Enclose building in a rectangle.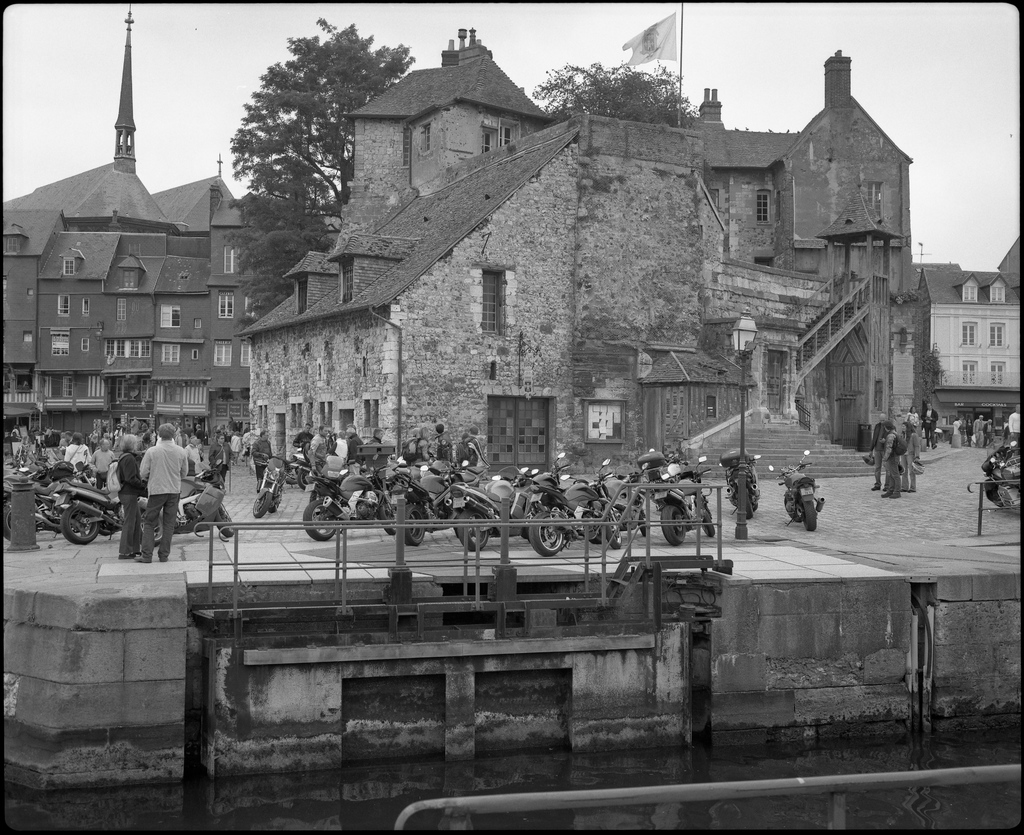
bbox=(922, 238, 1023, 436).
